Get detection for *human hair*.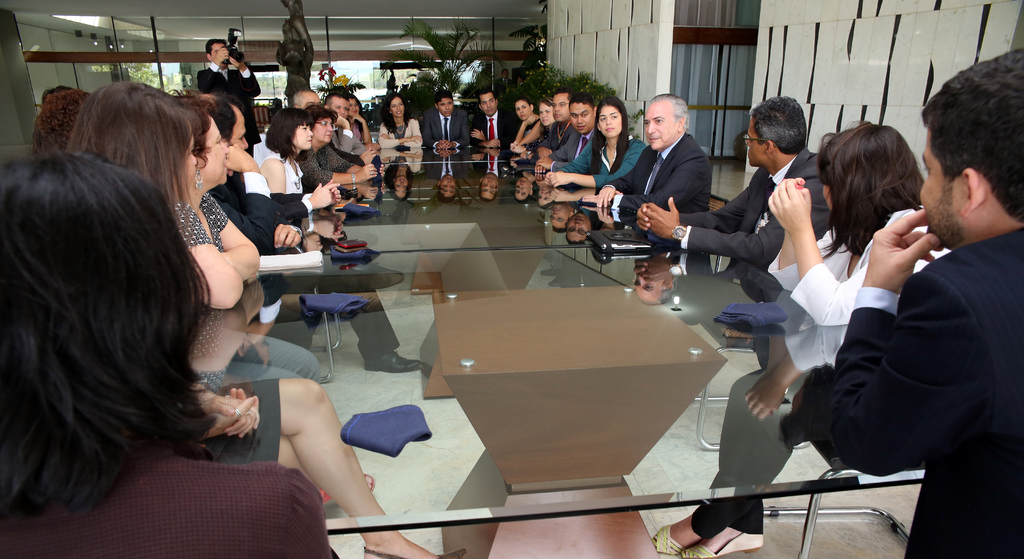
Detection: (477, 86, 496, 104).
